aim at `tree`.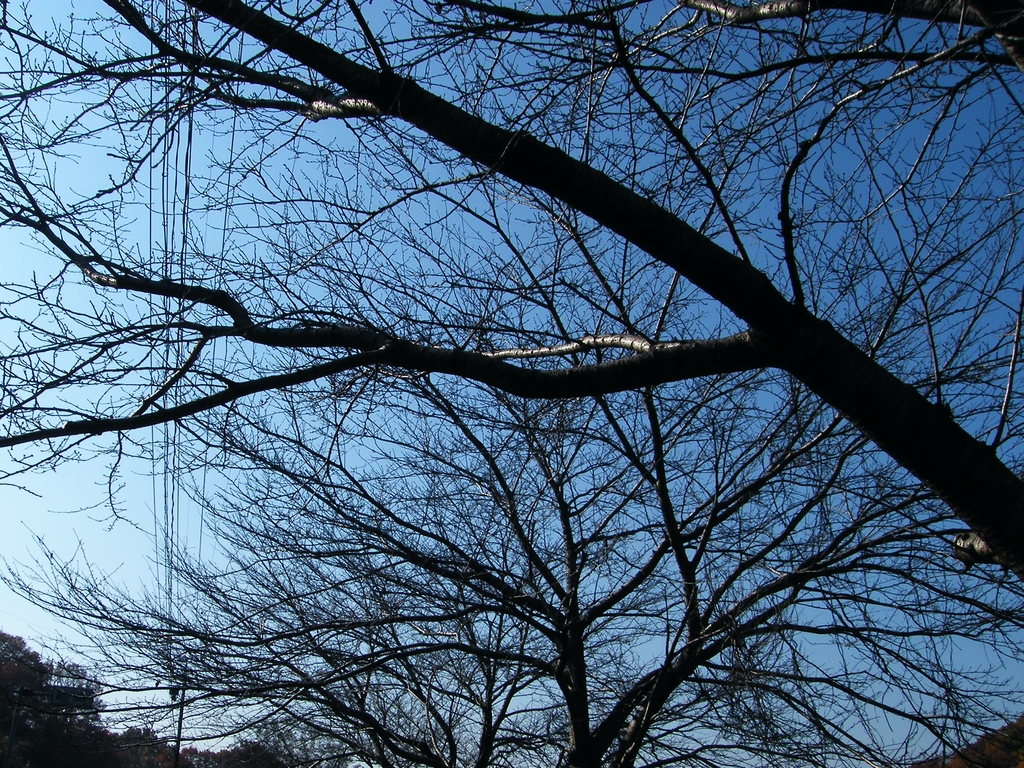
Aimed at select_region(0, 0, 1023, 767).
